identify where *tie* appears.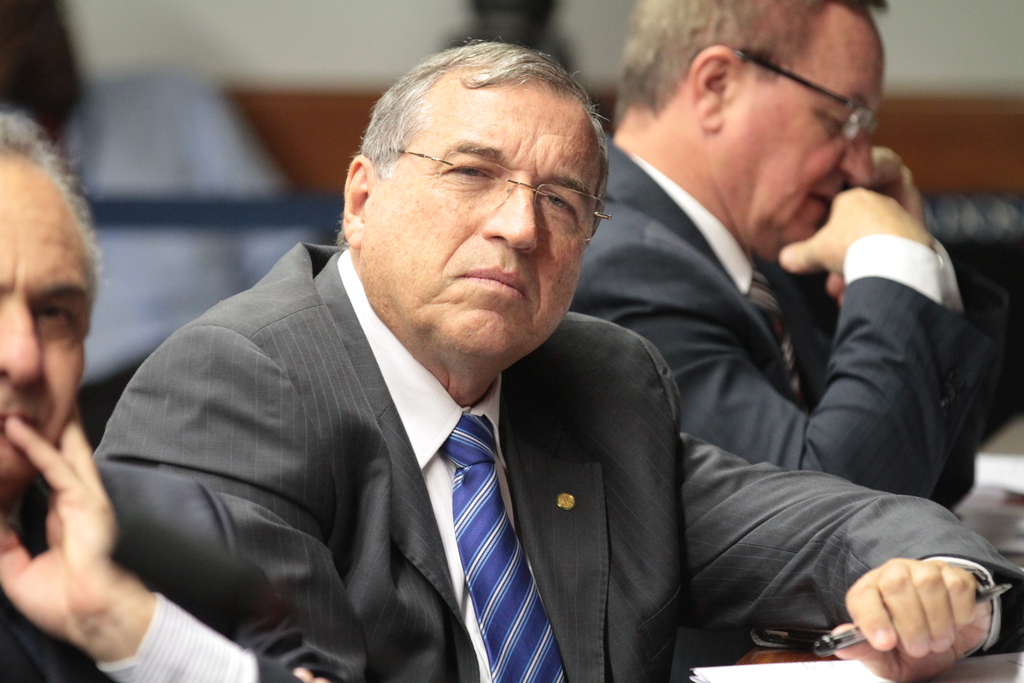
Appears at rect(747, 269, 812, 400).
